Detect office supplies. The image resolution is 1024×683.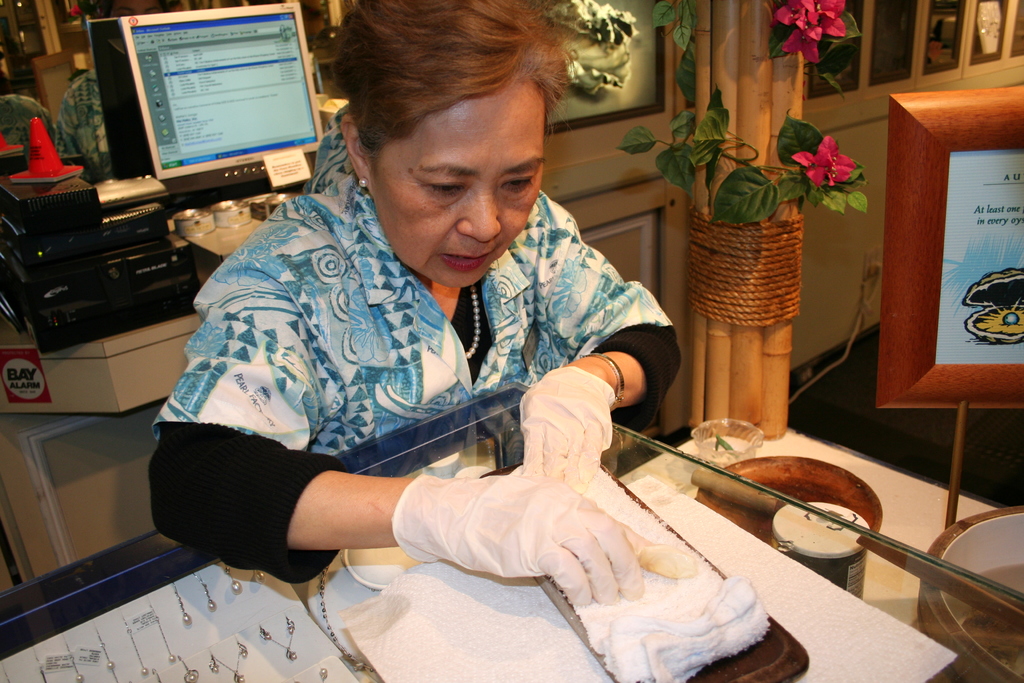
Rect(117, 2, 322, 192).
